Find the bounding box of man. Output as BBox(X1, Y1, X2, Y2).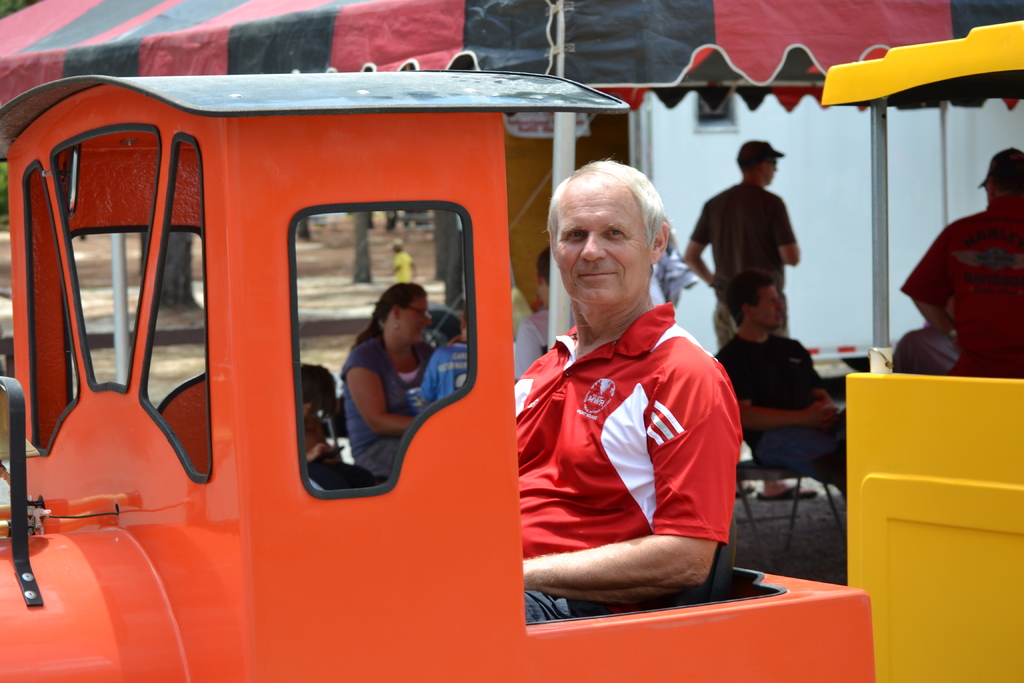
BBox(899, 147, 1023, 381).
